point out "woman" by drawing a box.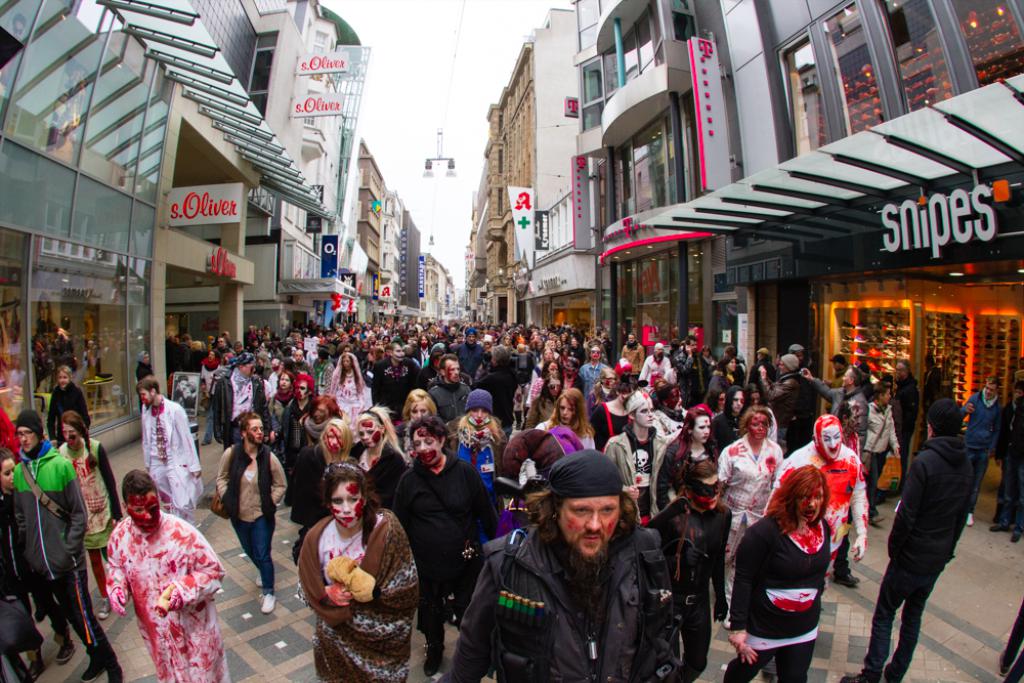
box=[268, 373, 298, 443].
